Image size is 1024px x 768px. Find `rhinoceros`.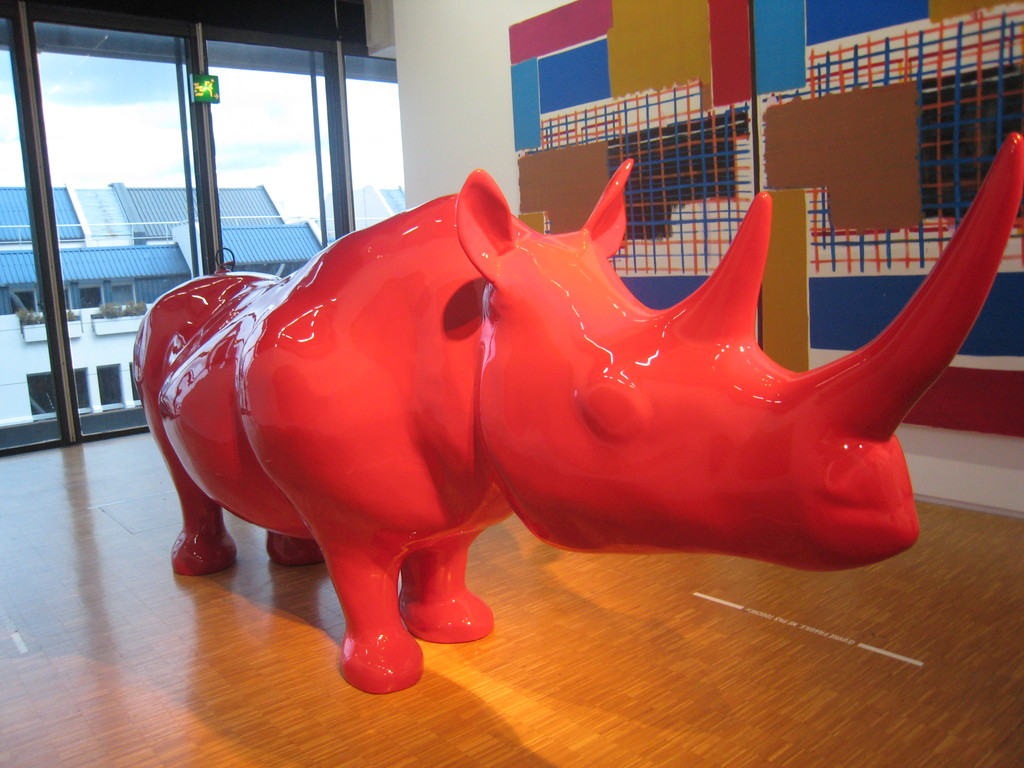
region(129, 132, 1023, 698).
